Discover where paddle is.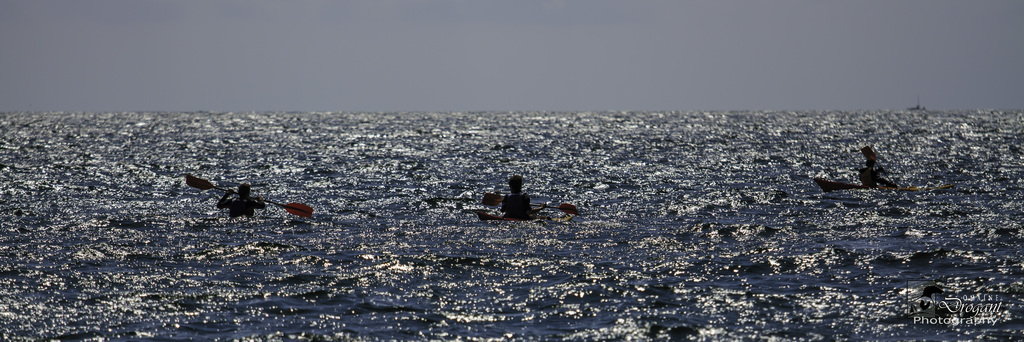
Discovered at 479:190:579:214.
